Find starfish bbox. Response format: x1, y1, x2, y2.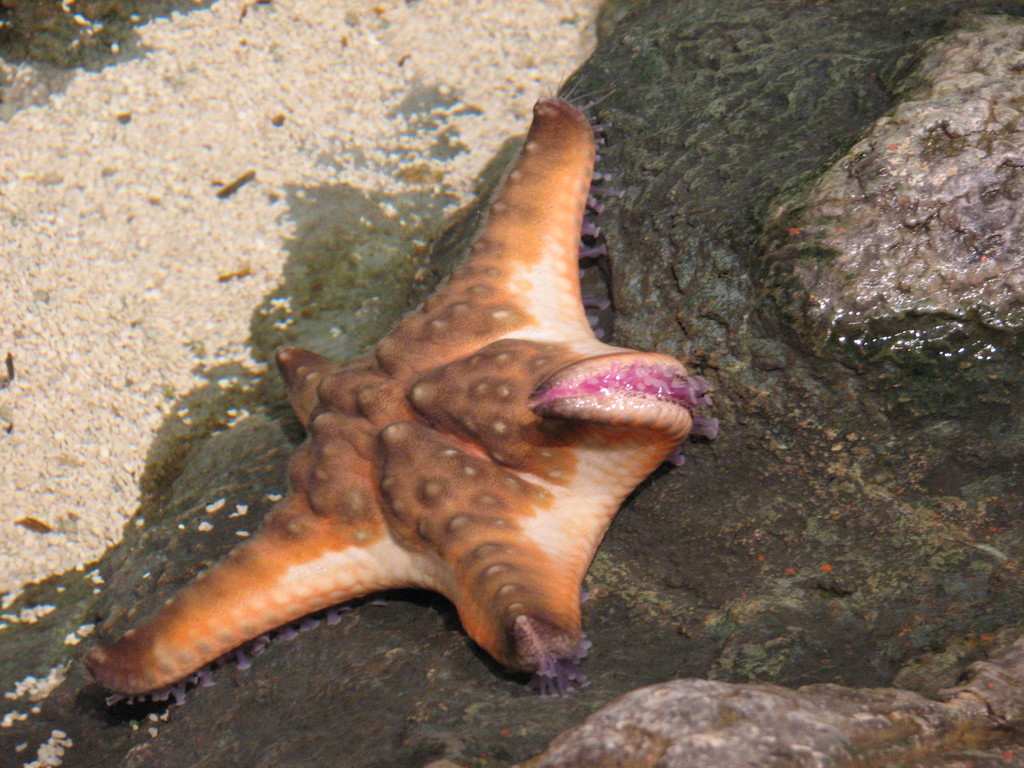
83, 61, 714, 699.
